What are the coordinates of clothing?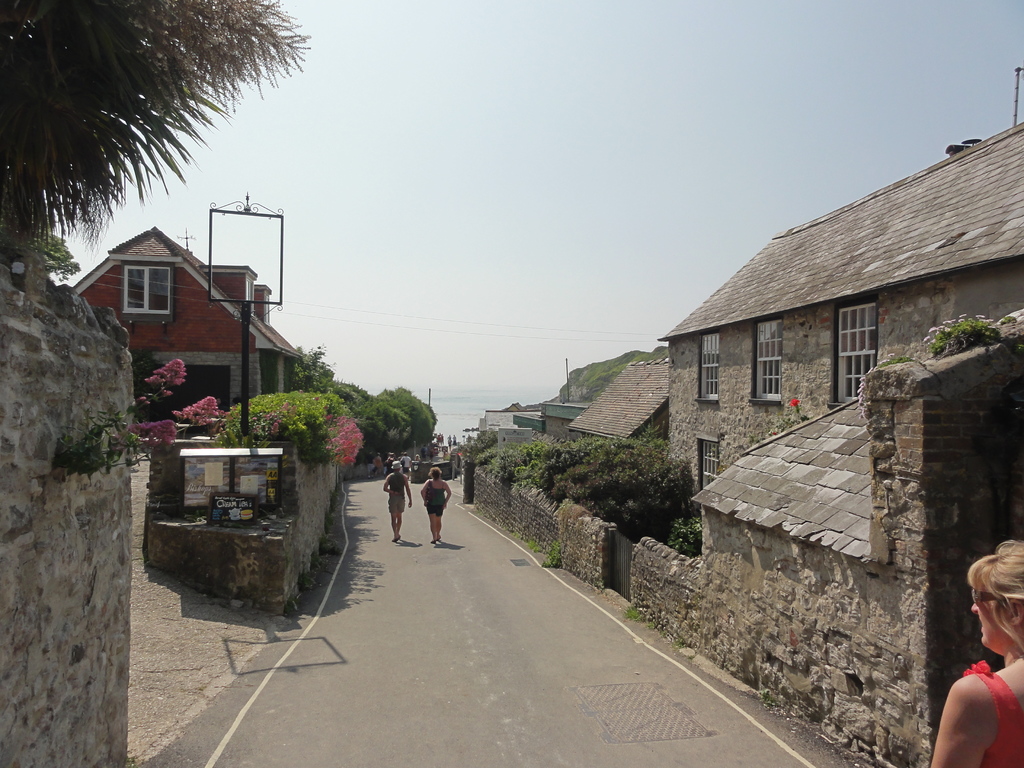
Rect(424, 476, 447, 513).
